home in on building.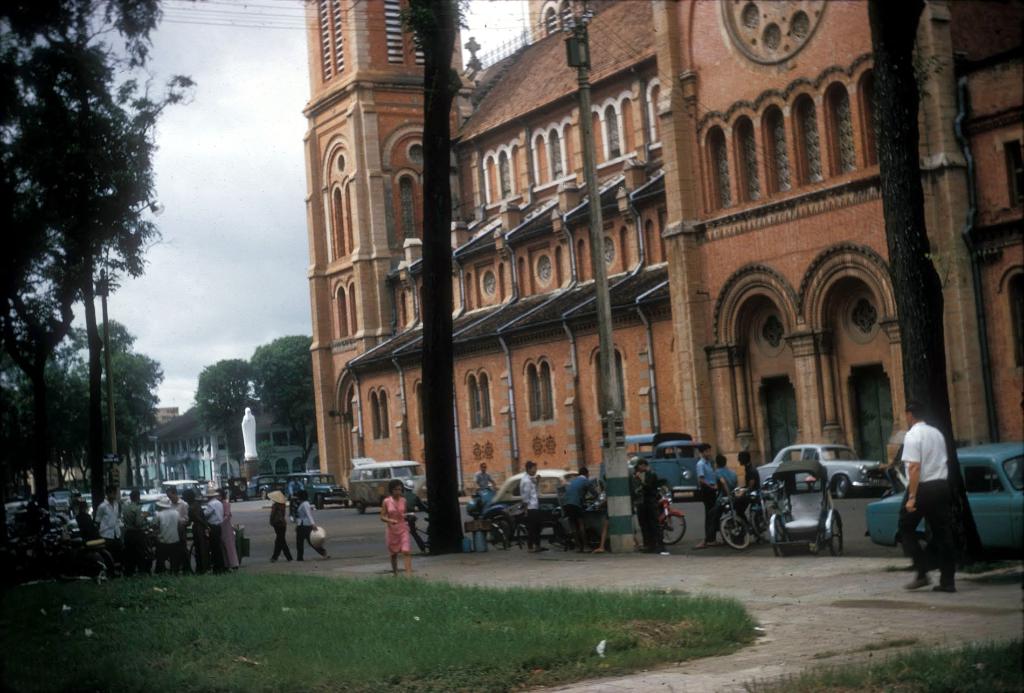
Homed in at l=305, t=0, r=1023, b=489.
